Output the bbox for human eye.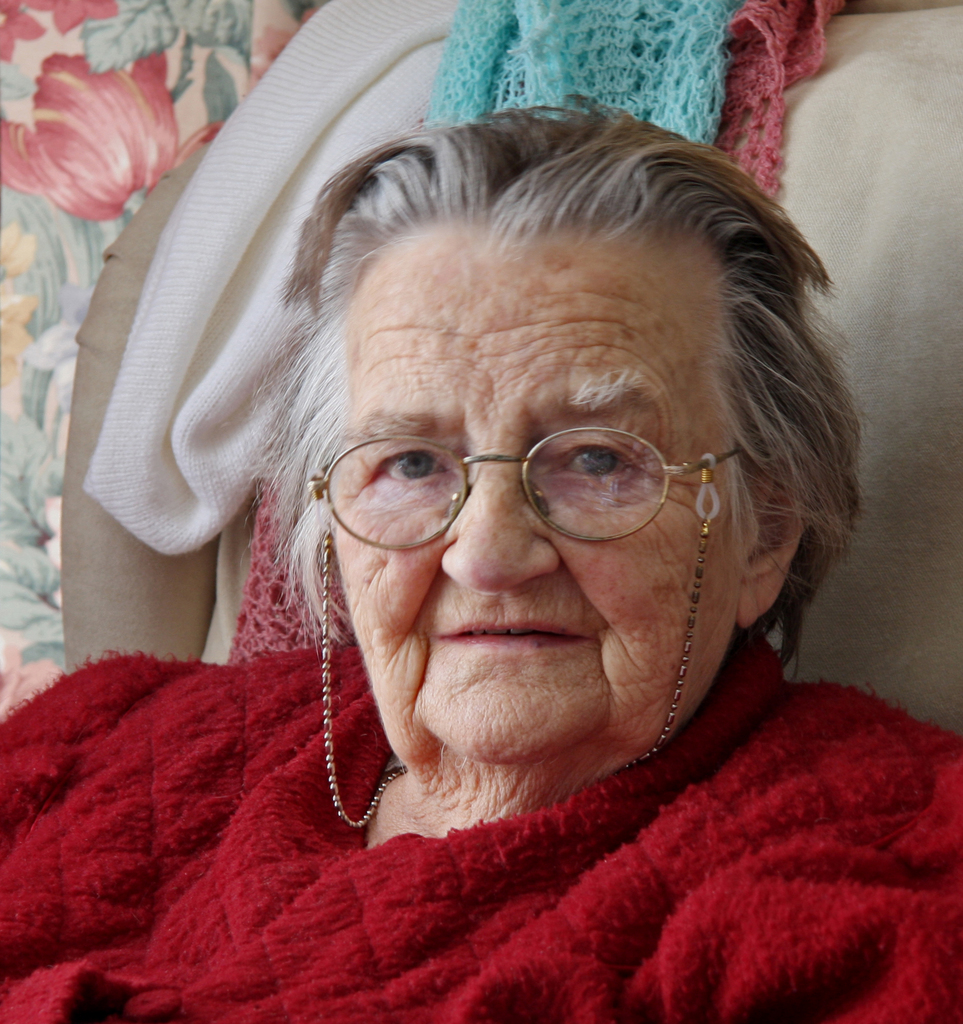
Rect(546, 428, 651, 500).
